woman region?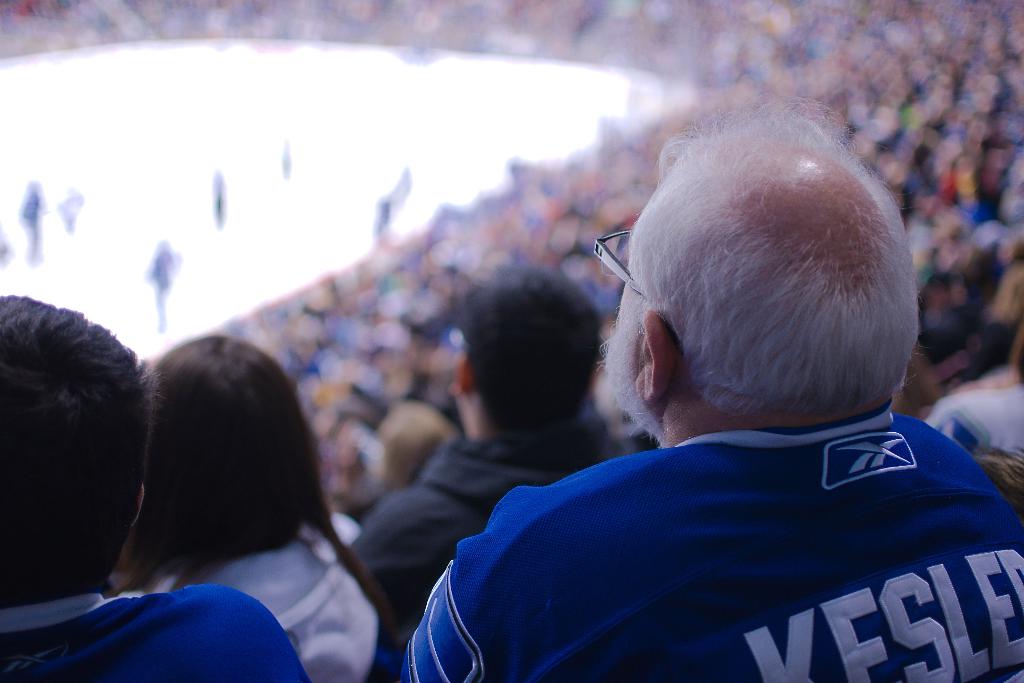
(x1=111, y1=342, x2=388, y2=682)
